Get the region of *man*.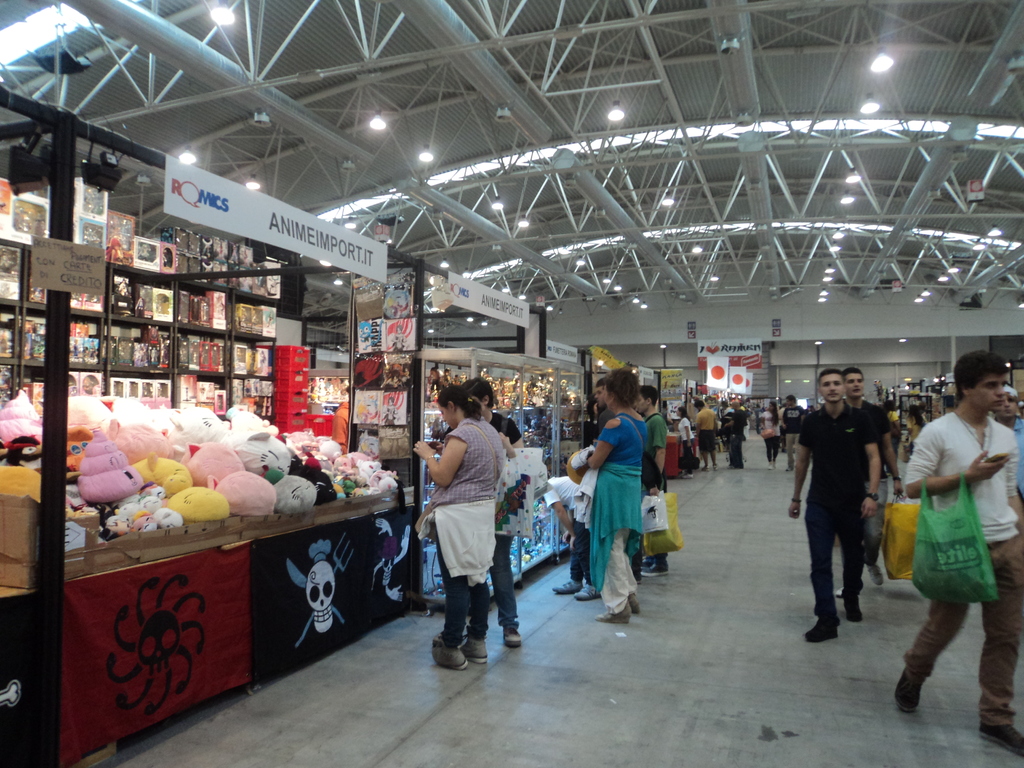
l=833, t=368, r=902, b=600.
